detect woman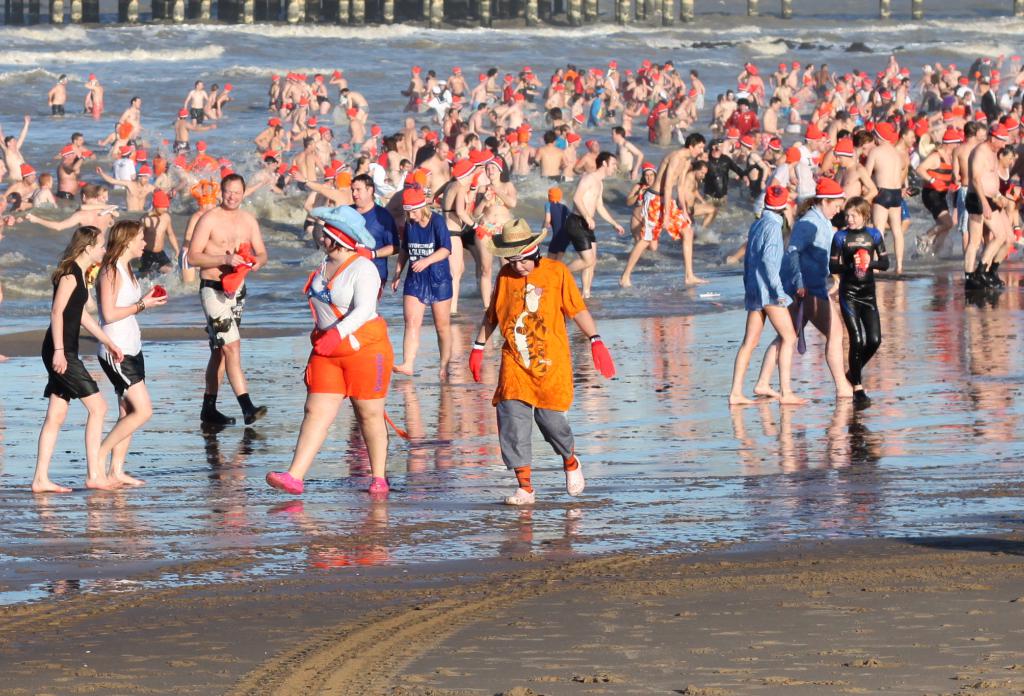
pyautogui.locateOnScreen(476, 158, 520, 311)
